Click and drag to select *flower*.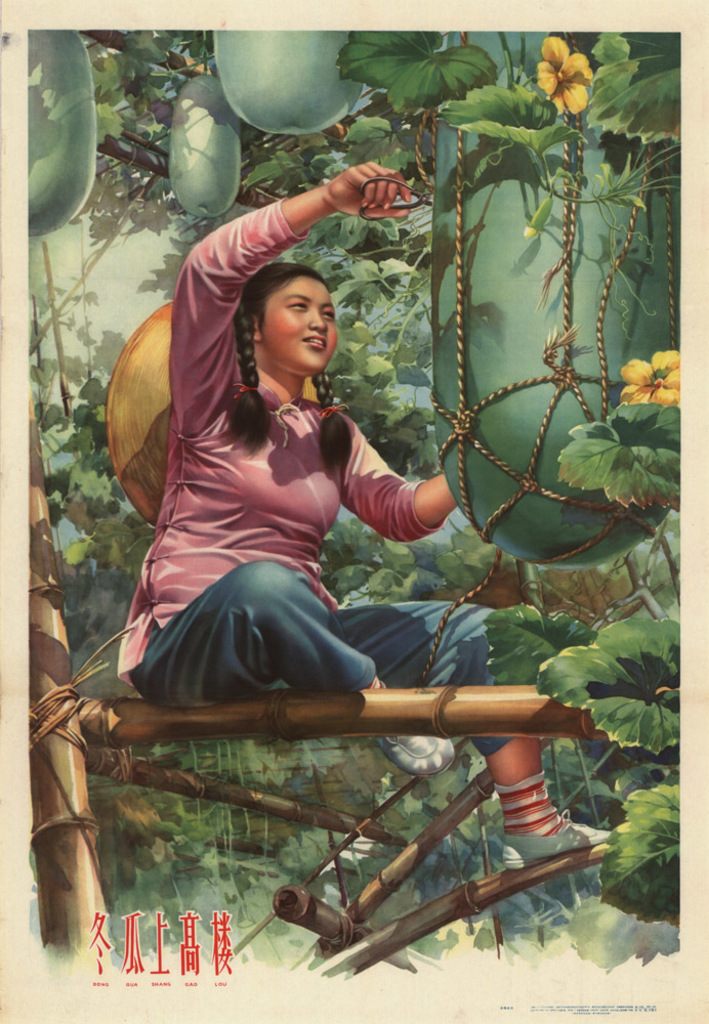
Selection: bbox(619, 348, 679, 409).
